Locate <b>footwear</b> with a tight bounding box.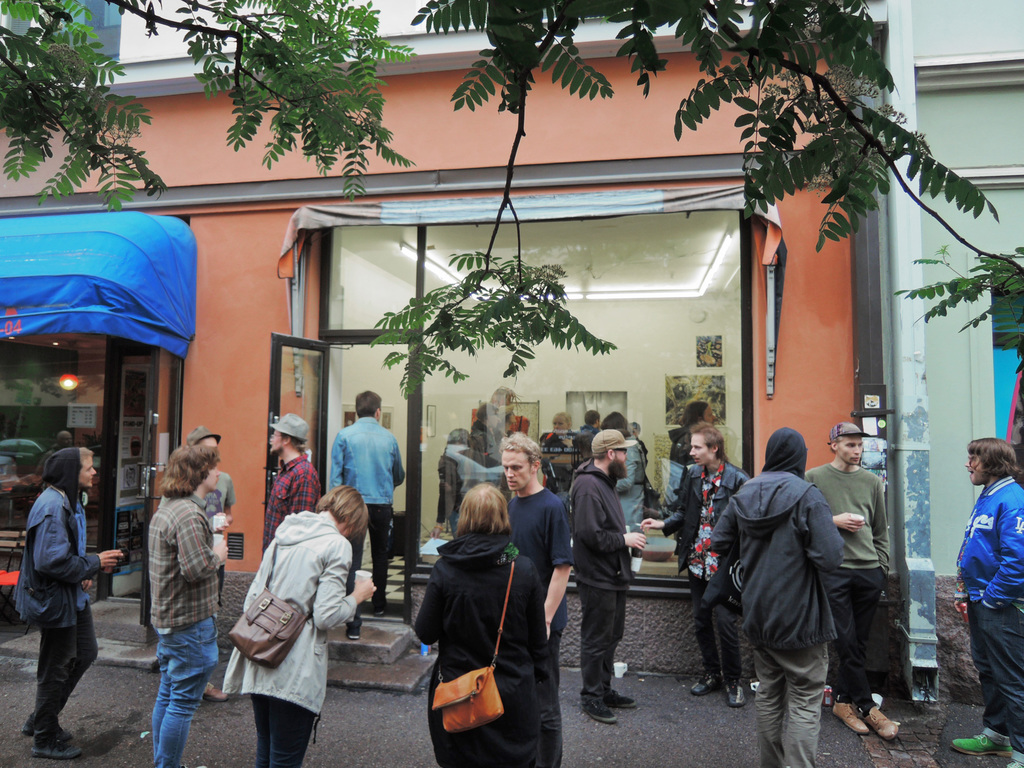
pyautogui.locateOnScreen(344, 625, 362, 638).
